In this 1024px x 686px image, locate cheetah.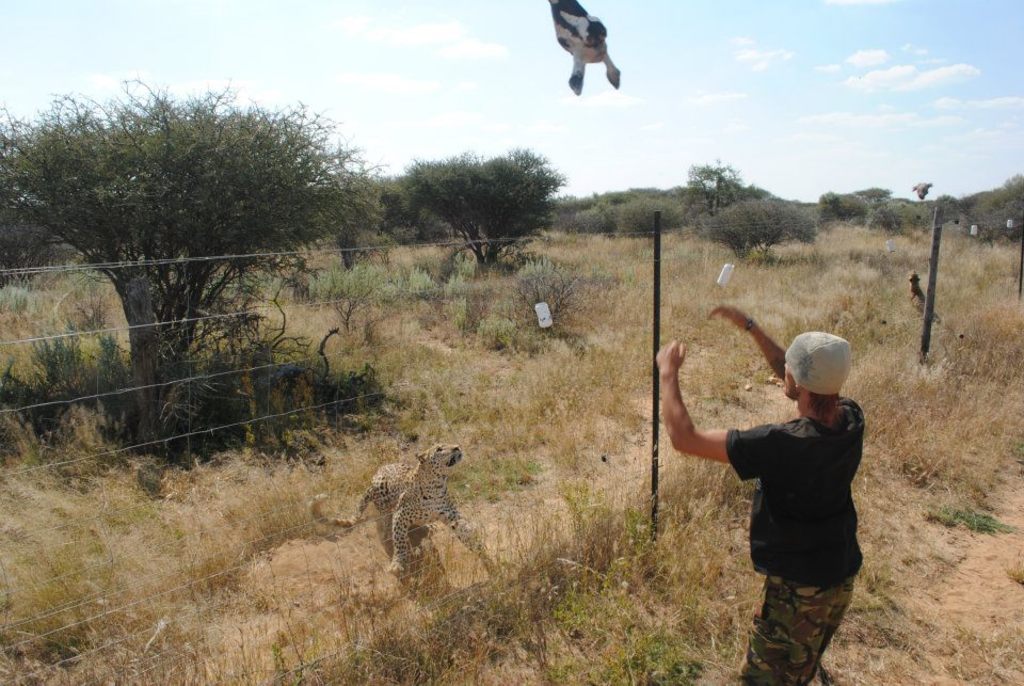
Bounding box: [left=909, top=272, right=938, bottom=321].
